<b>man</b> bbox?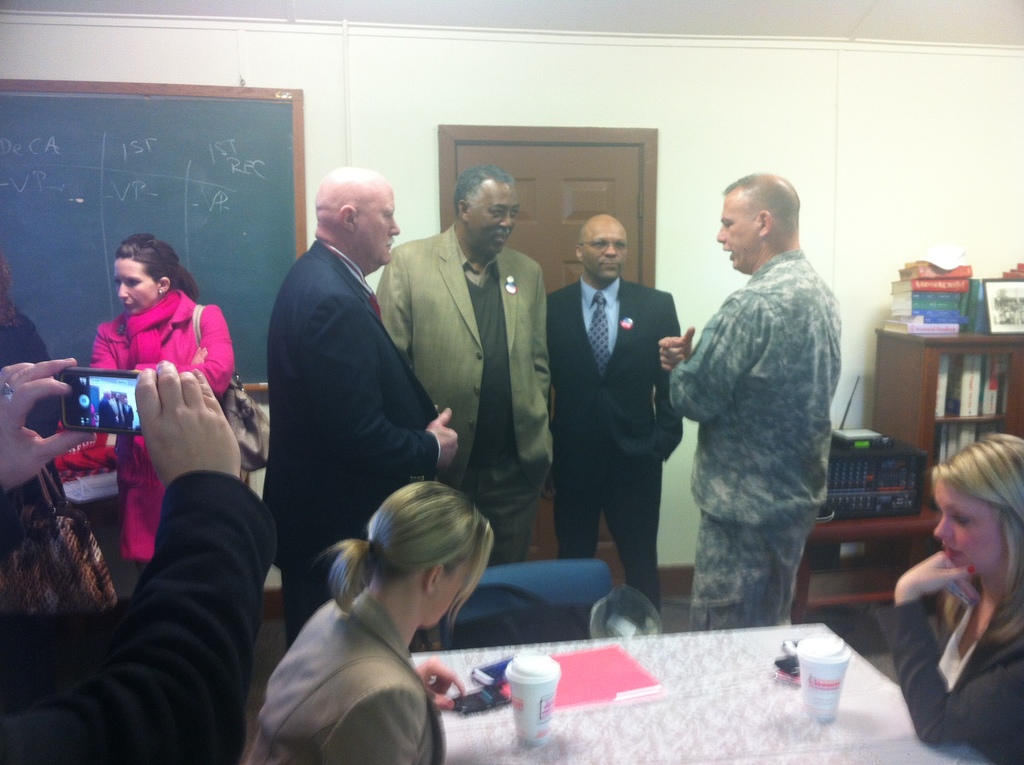
BBox(538, 214, 690, 640)
